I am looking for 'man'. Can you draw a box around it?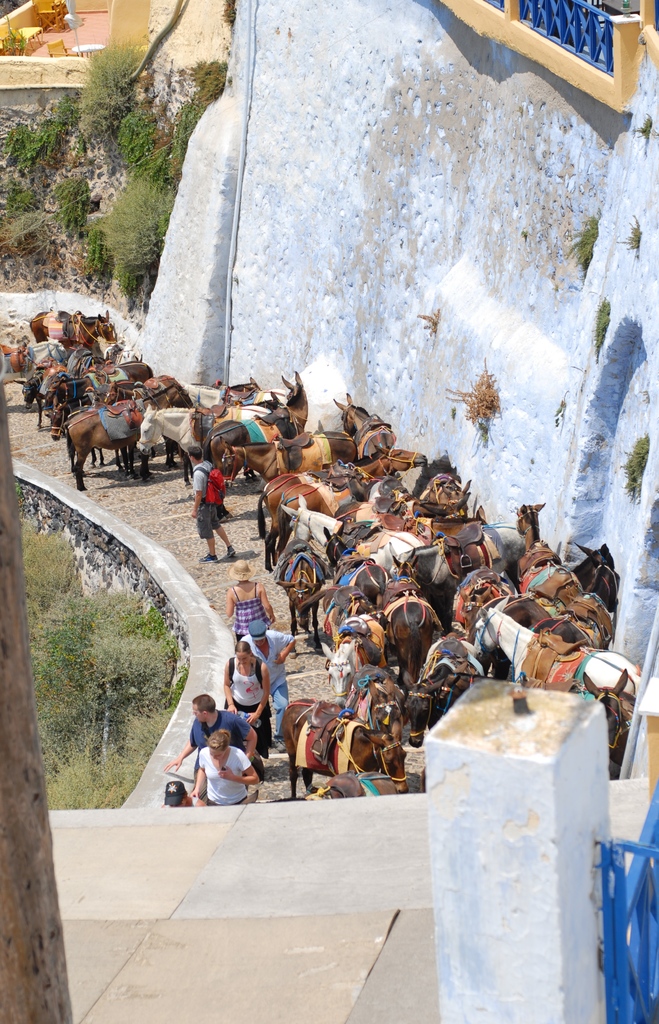
Sure, the bounding box is pyautogui.locateOnScreen(170, 683, 262, 812).
